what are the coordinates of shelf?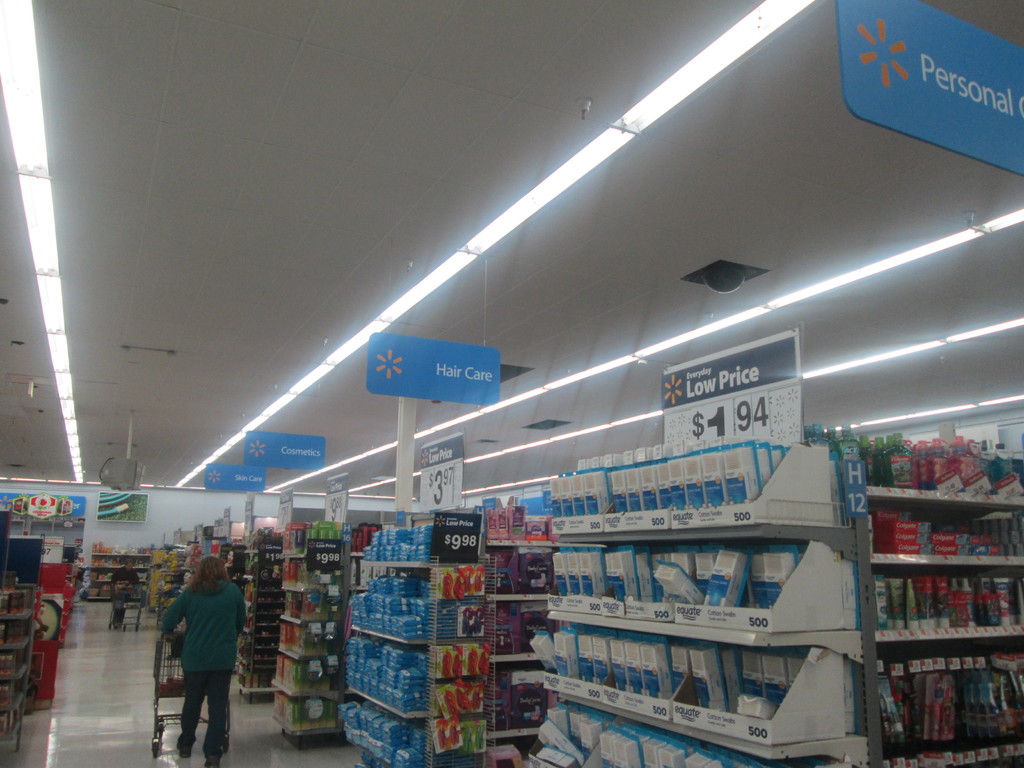
locate(157, 549, 194, 616).
